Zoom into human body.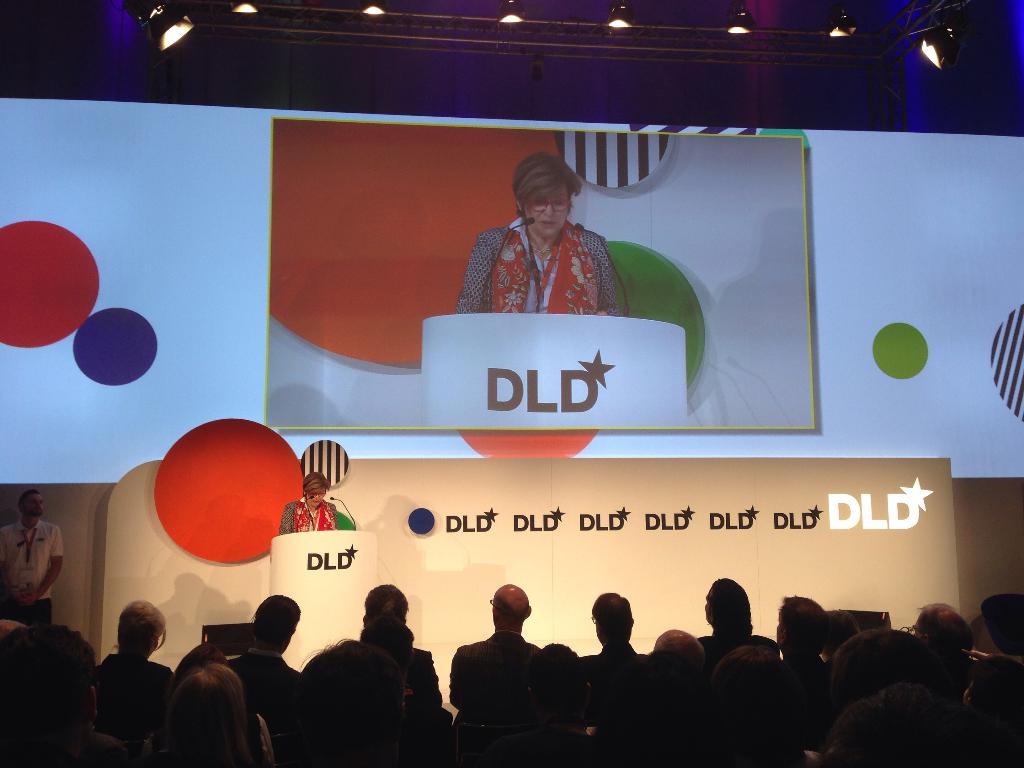
Zoom target: <bbox>0, 614, 135, 767</bbox>.
